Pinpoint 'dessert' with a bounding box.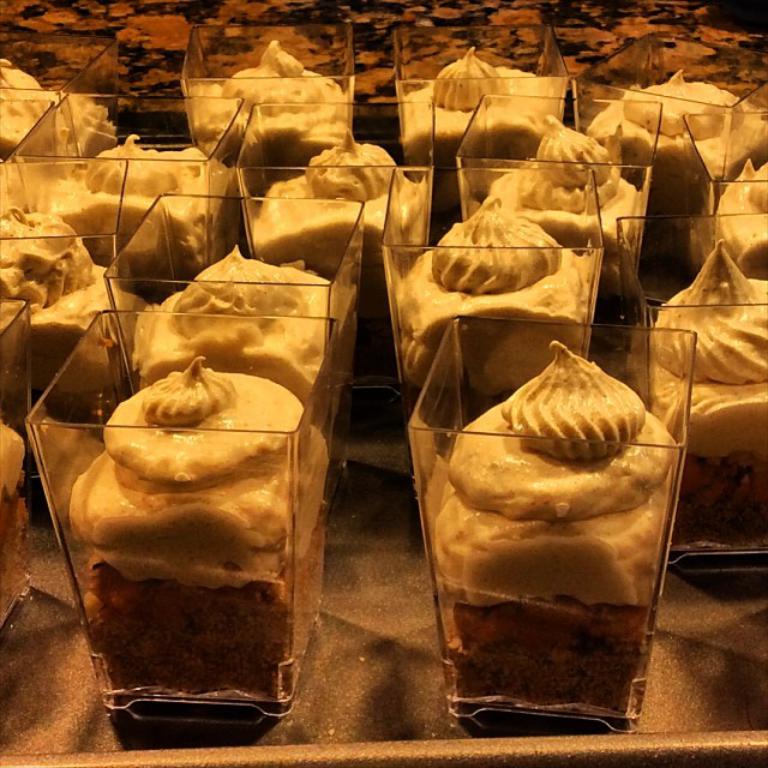
<box>0,67,82,142</box>.
